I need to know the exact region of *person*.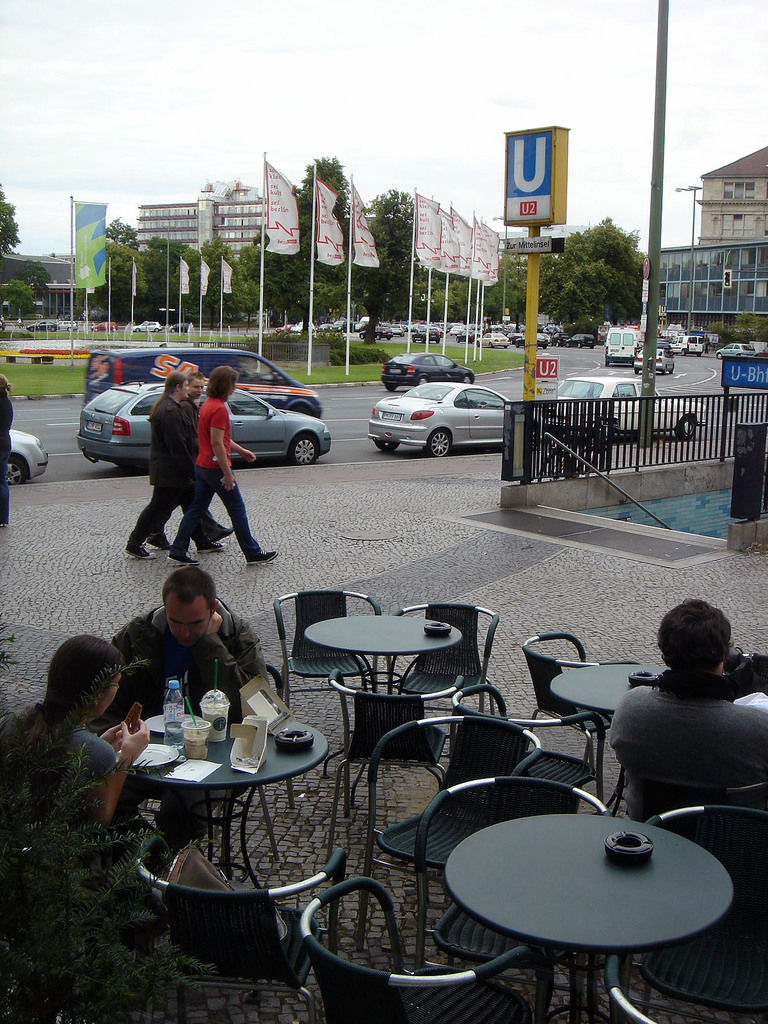
Region: box(112, 563, 268, 856).
